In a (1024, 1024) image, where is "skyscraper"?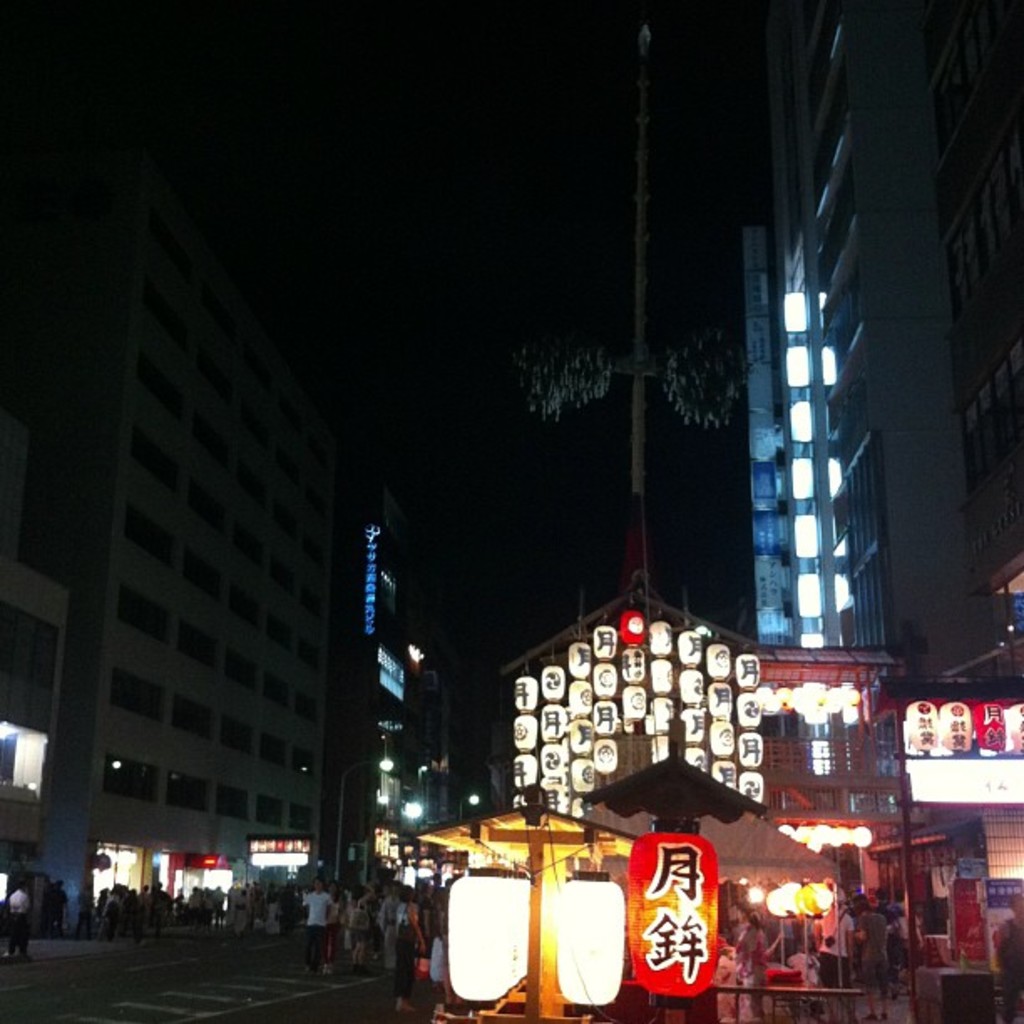
<box>726,0,1021,646</box>.
